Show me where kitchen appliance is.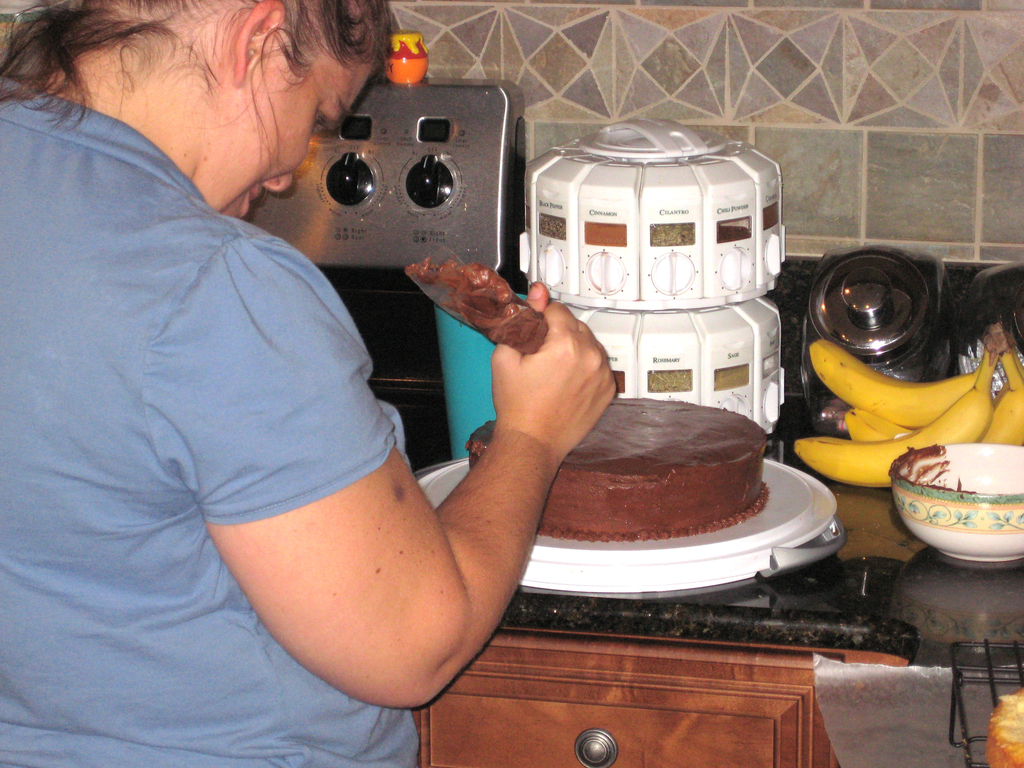
kitchen appliance is at BBox(409, 458, 836, 600).
